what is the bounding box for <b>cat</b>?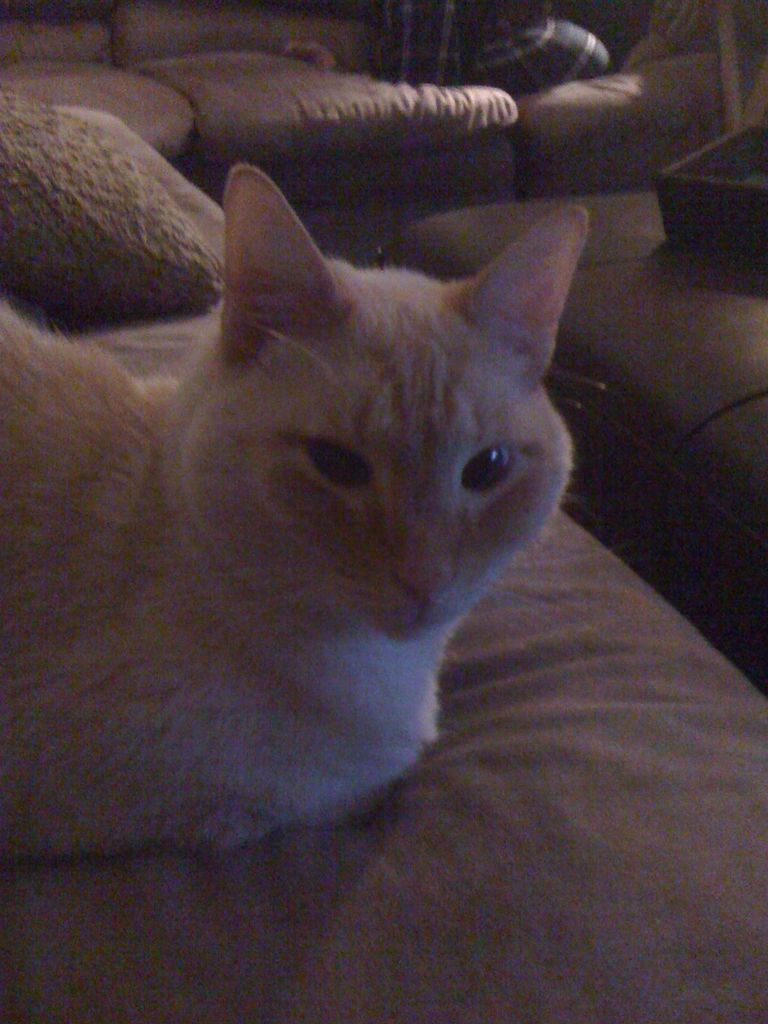
rect(0, 161, 580, 865).
